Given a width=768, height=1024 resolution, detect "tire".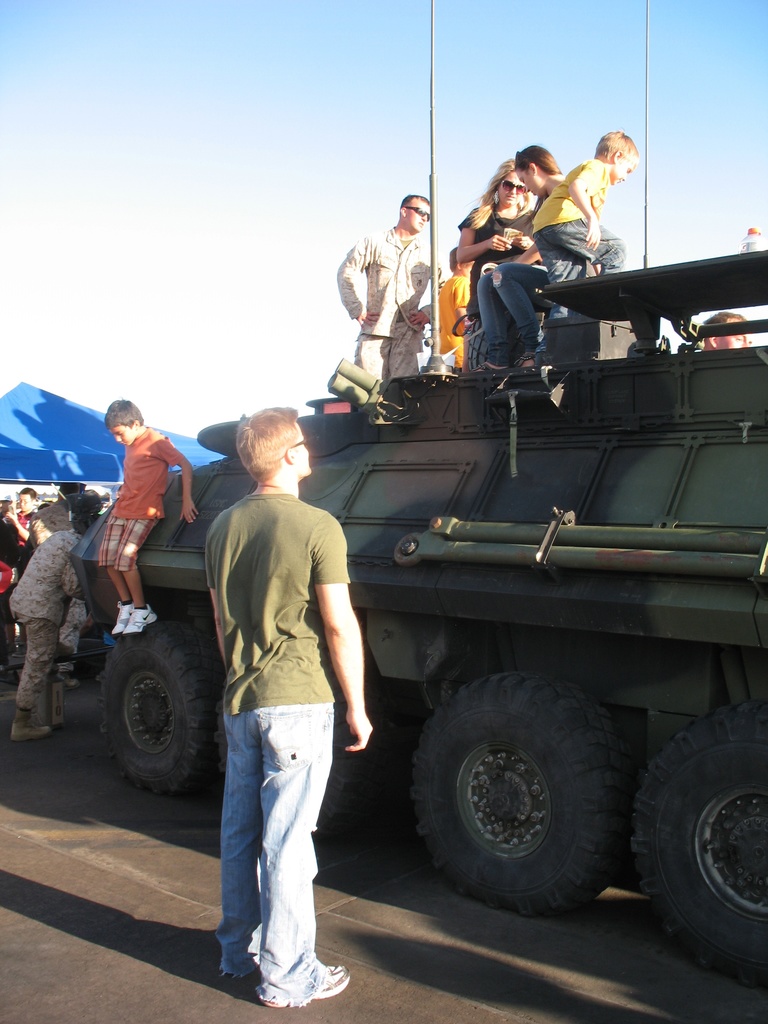
box=[630, 698, 767, 984].
